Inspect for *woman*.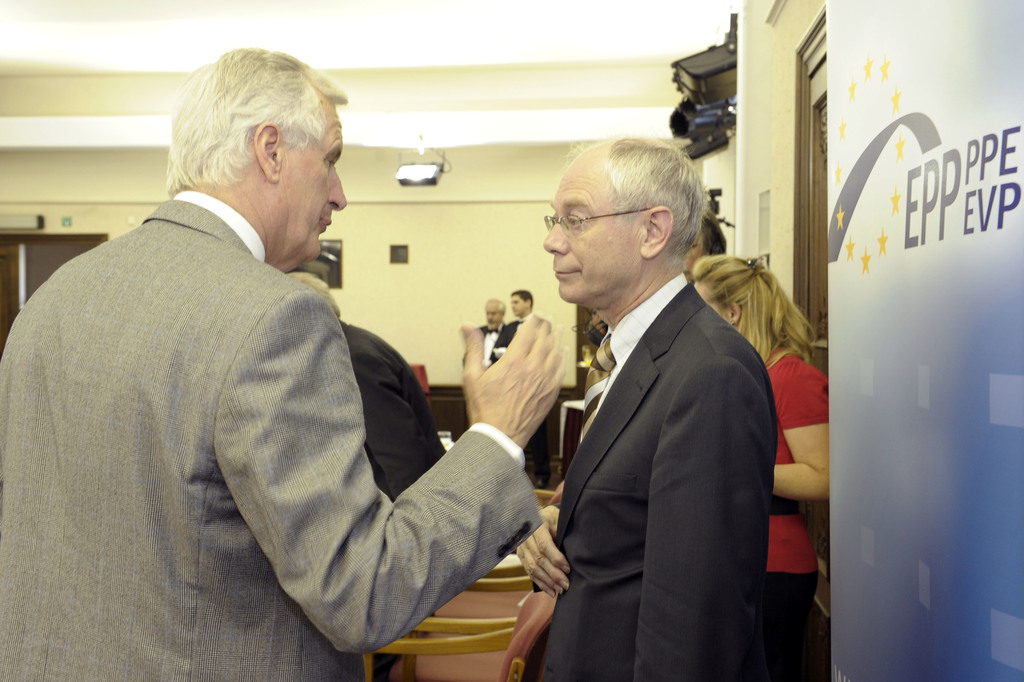
Inspection: select_region(709, 179, 847, 668).
